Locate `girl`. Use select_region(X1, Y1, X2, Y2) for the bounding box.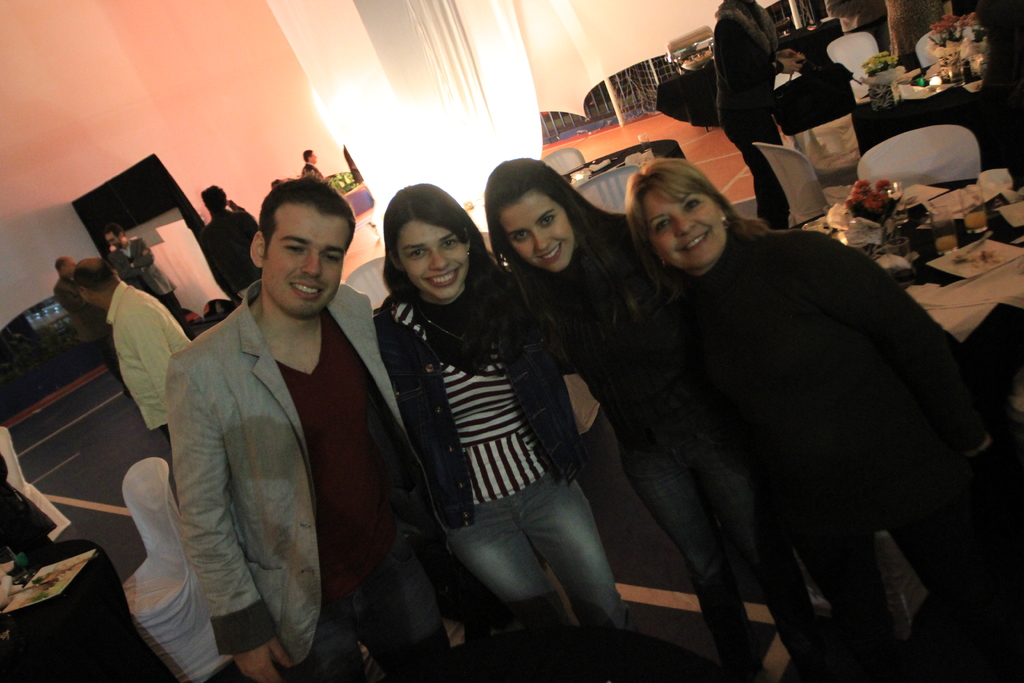
select_region(486, 159, 835, 682).
